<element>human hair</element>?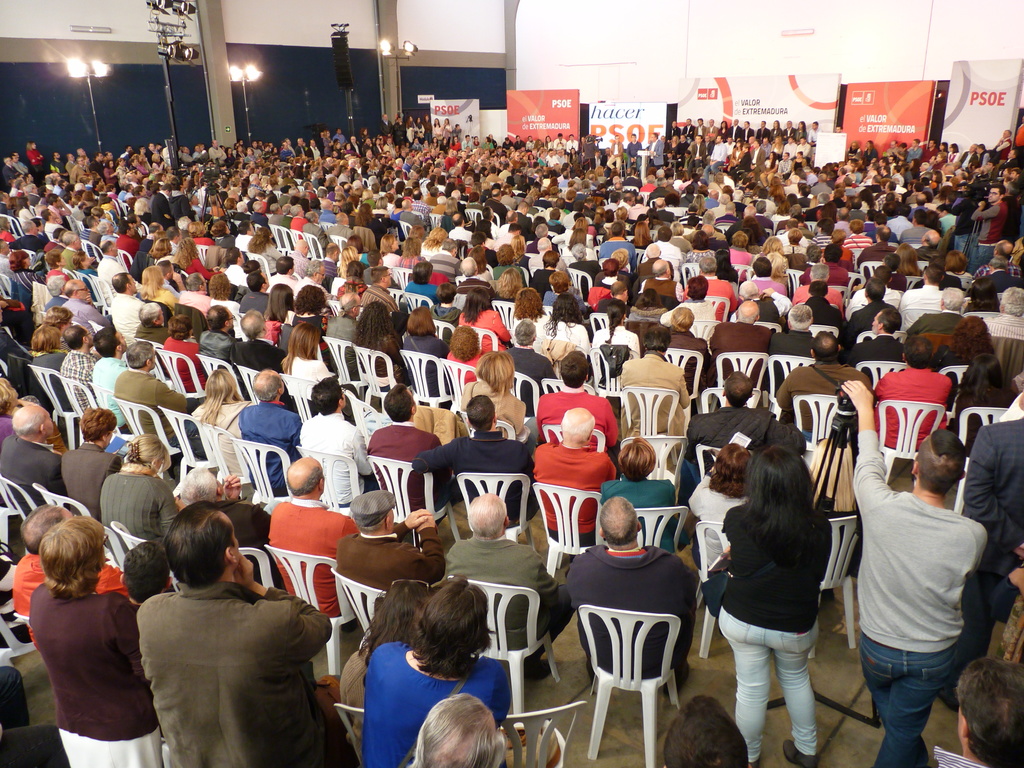
(293,284,324,317)
